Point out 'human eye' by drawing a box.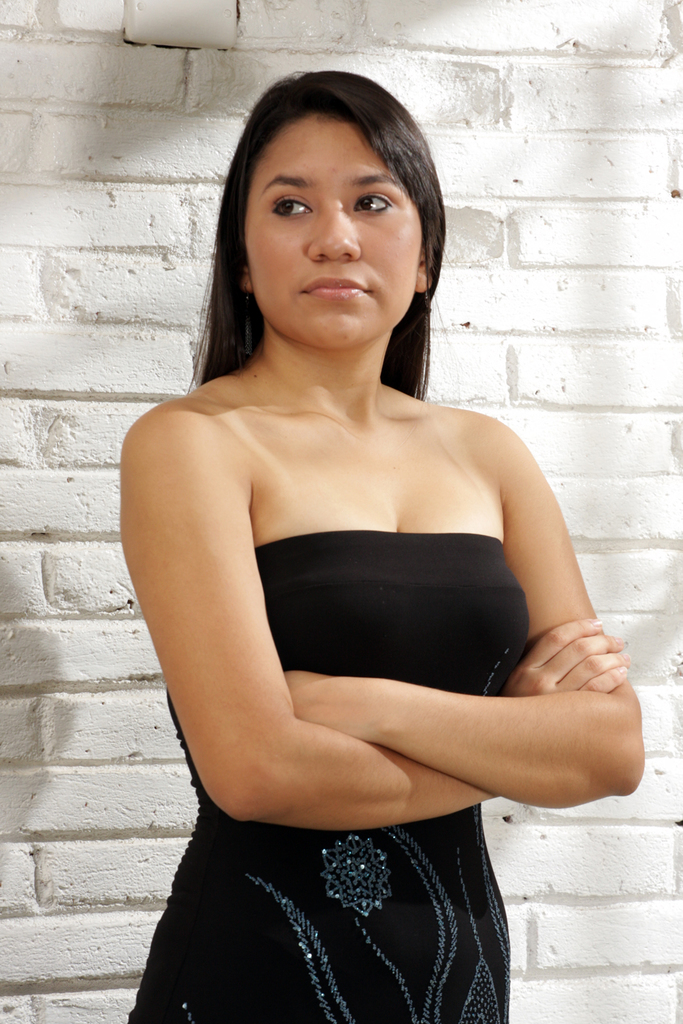
detection(352, 190, 394, 216).
